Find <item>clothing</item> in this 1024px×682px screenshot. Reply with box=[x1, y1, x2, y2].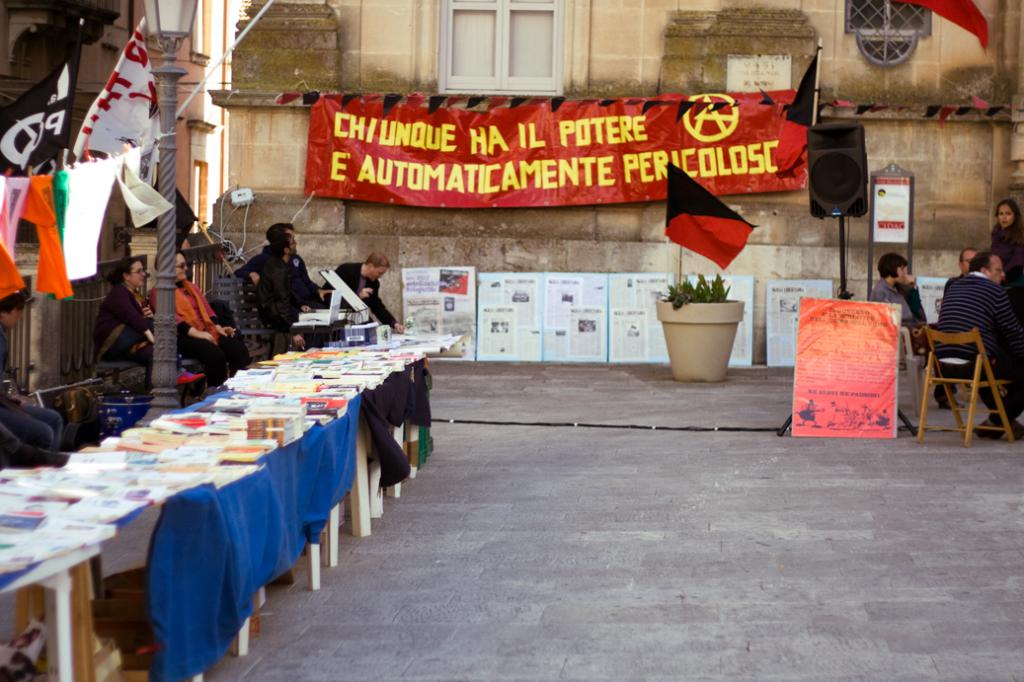
box=[226, 226, 315, 338].
